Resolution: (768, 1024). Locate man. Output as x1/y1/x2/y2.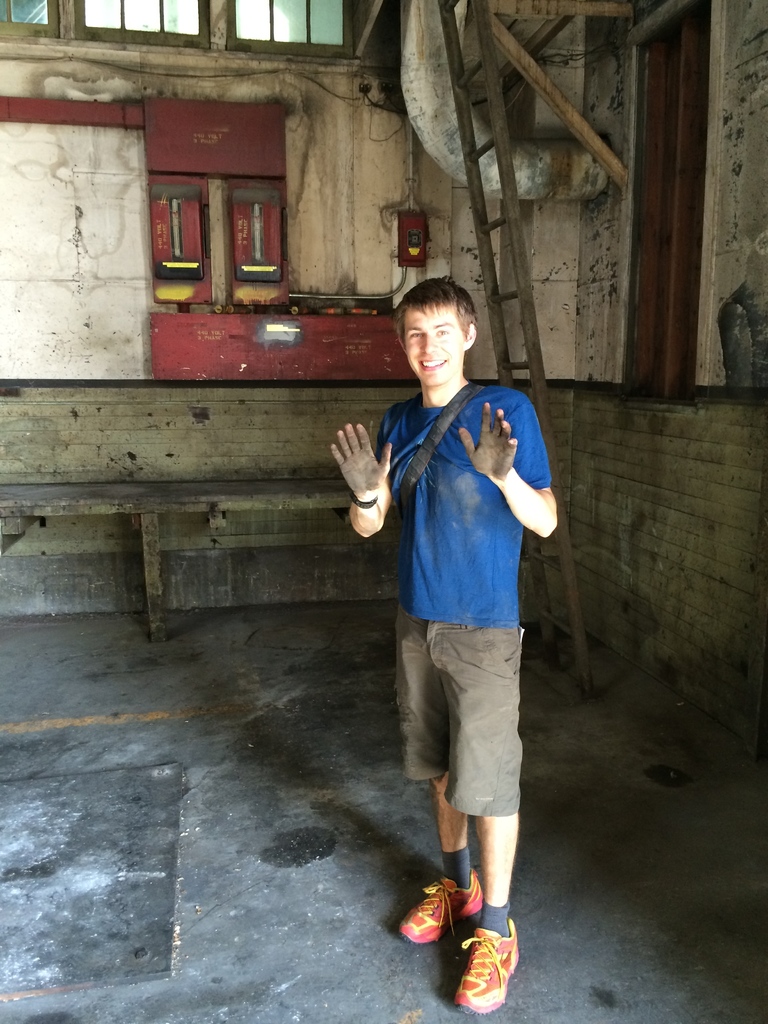
320/244/563/1017.
